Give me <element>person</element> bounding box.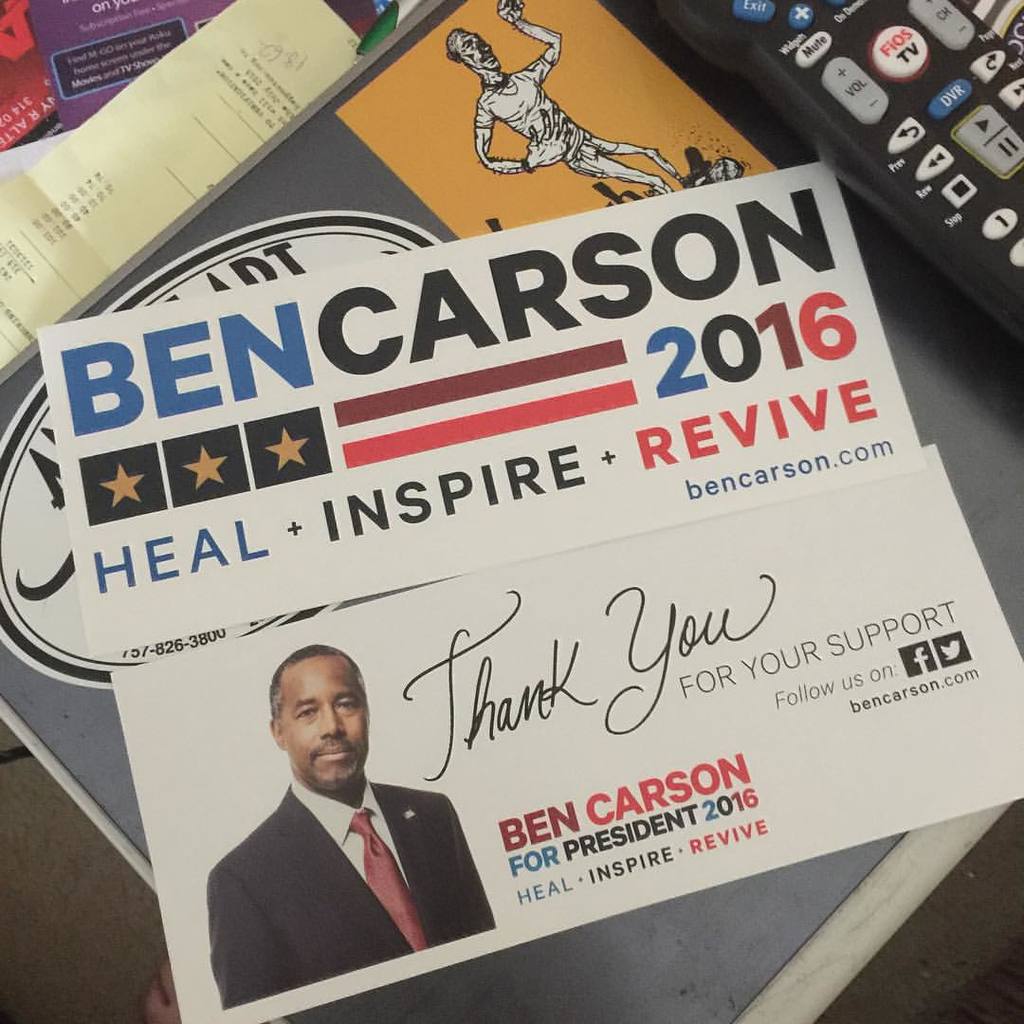
[216,621,426,1004].
